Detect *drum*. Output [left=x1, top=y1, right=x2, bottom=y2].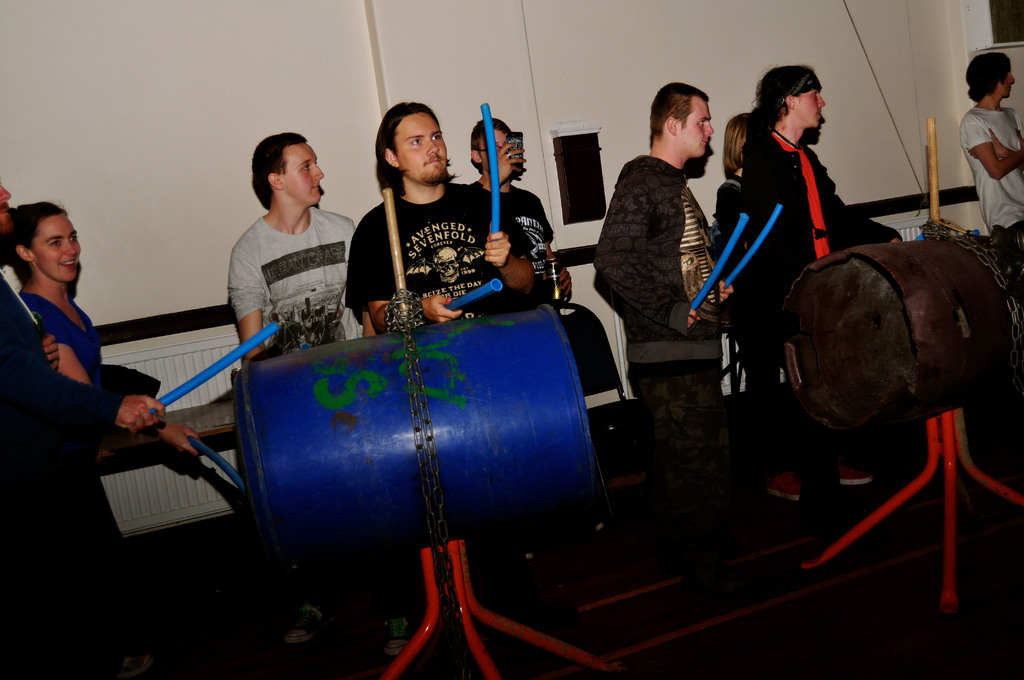
[left=164, top=300, right=628, bottom=589].
